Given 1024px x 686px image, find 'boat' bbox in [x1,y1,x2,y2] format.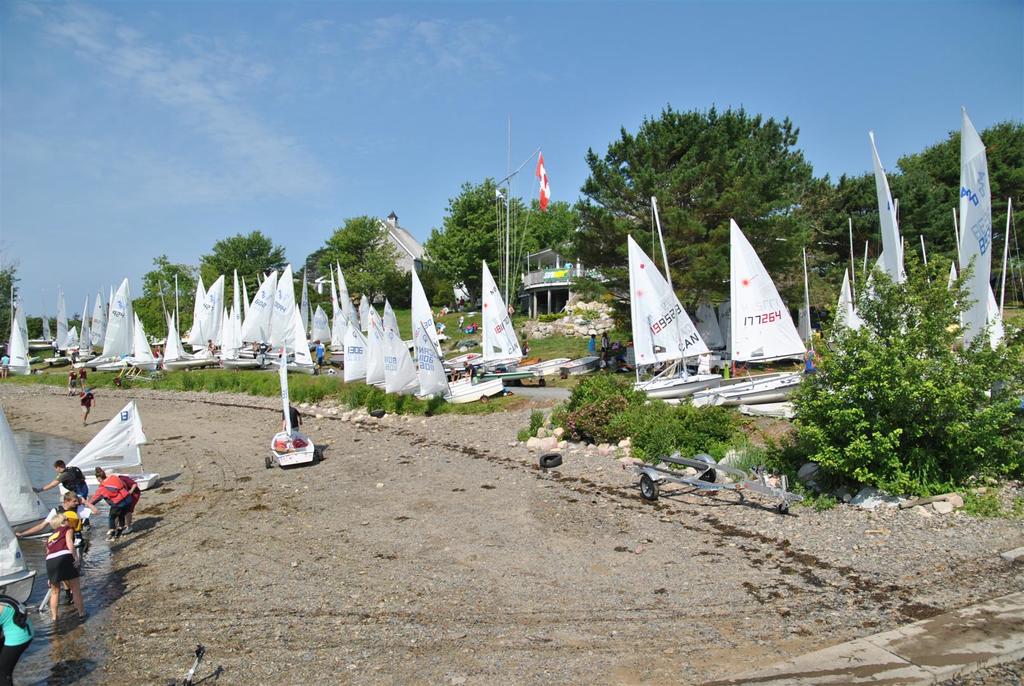
[473,261,525,370].
